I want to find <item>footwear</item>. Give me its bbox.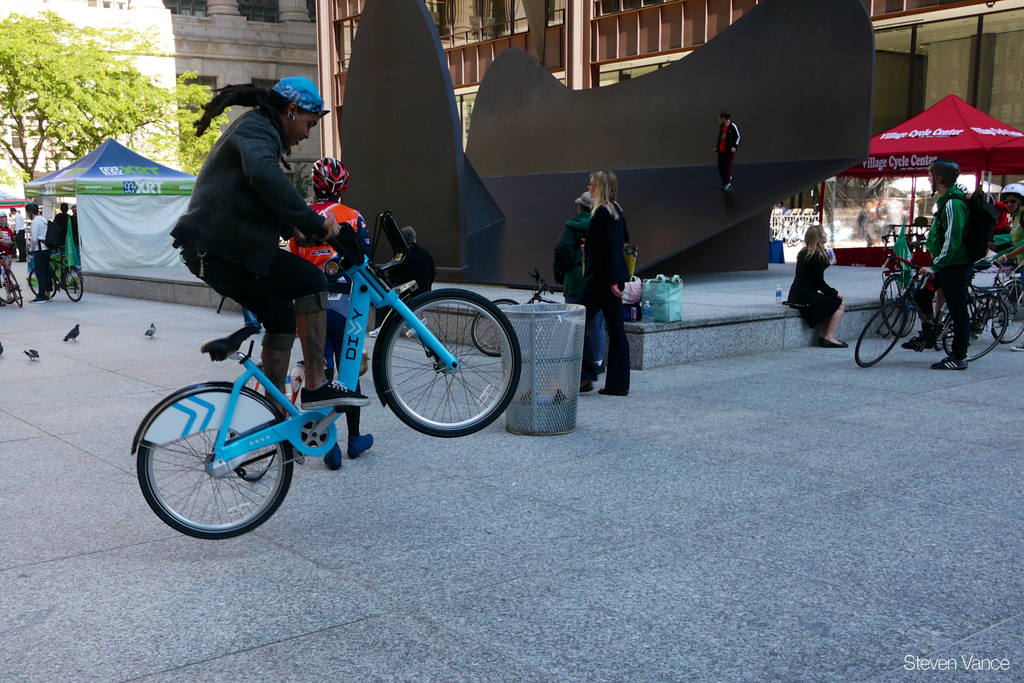
x1=369, y1=326, x2=381, y2=336.
